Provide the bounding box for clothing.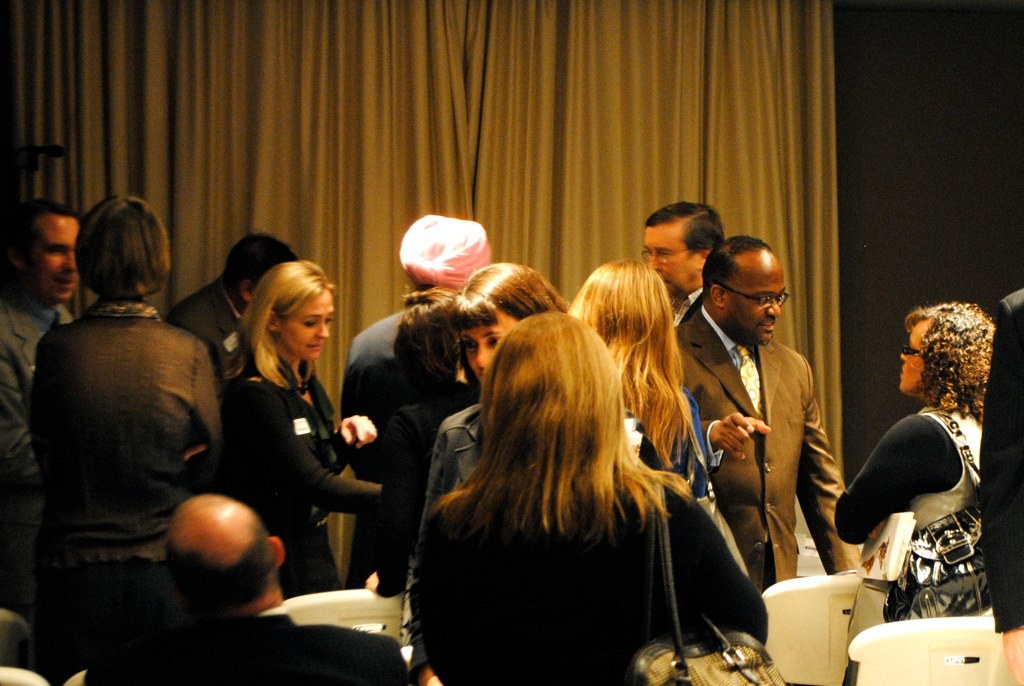
(671,284,704,323).
